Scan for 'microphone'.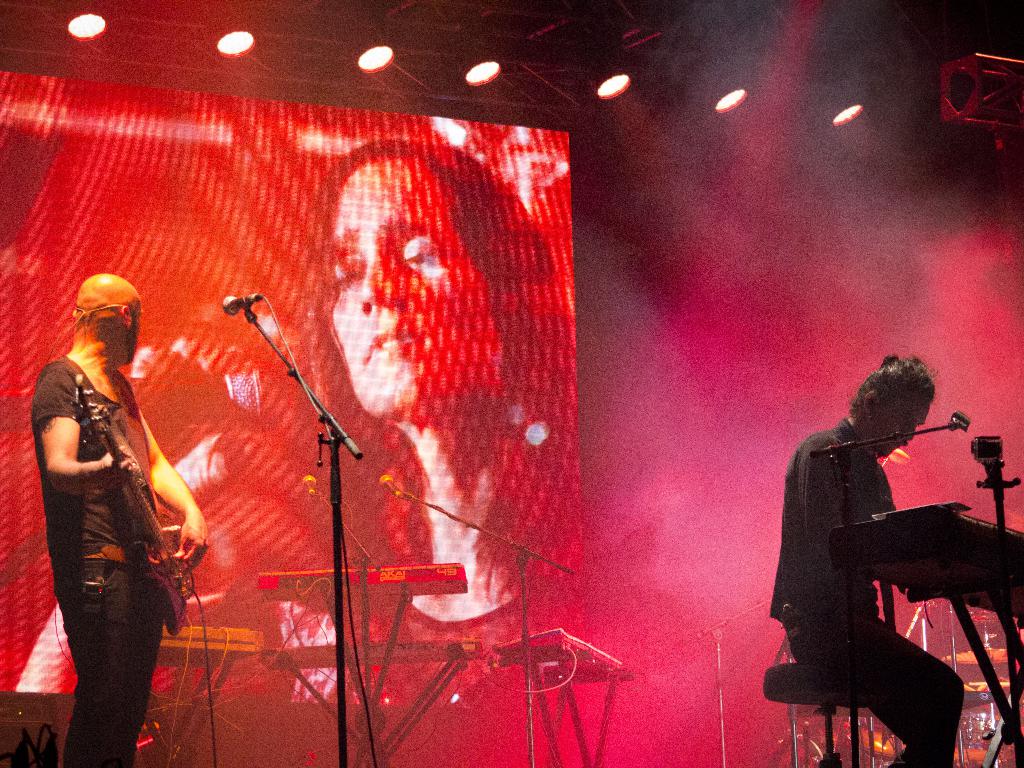
Scan result: {"left": 382, "top": 477, "right": 408, "bottom": 502}.
